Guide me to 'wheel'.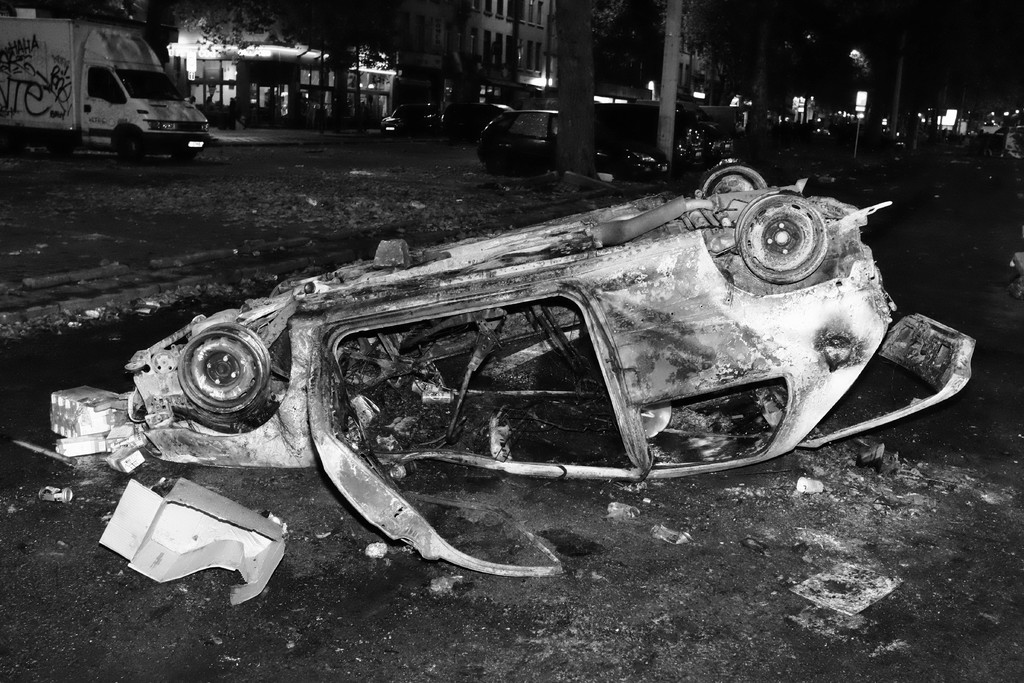
Guidance: {"left": 743, "top": 189, "right": 828, "bottom": 278}.
